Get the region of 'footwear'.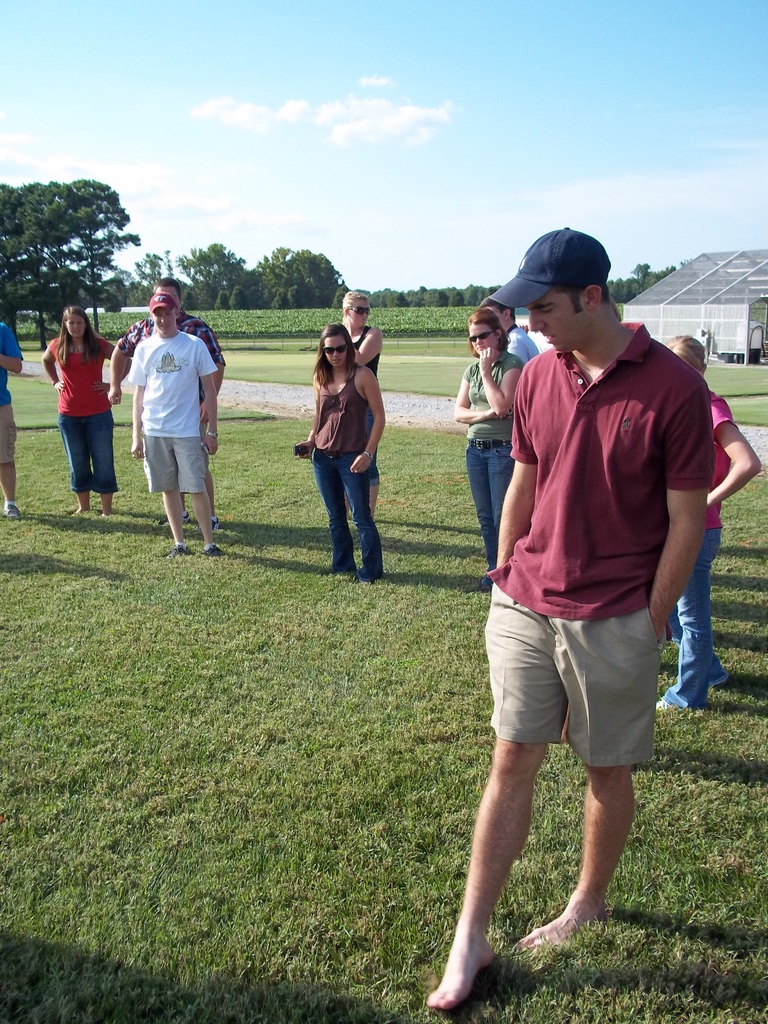
bbox=(0, 500, 26, 518).
